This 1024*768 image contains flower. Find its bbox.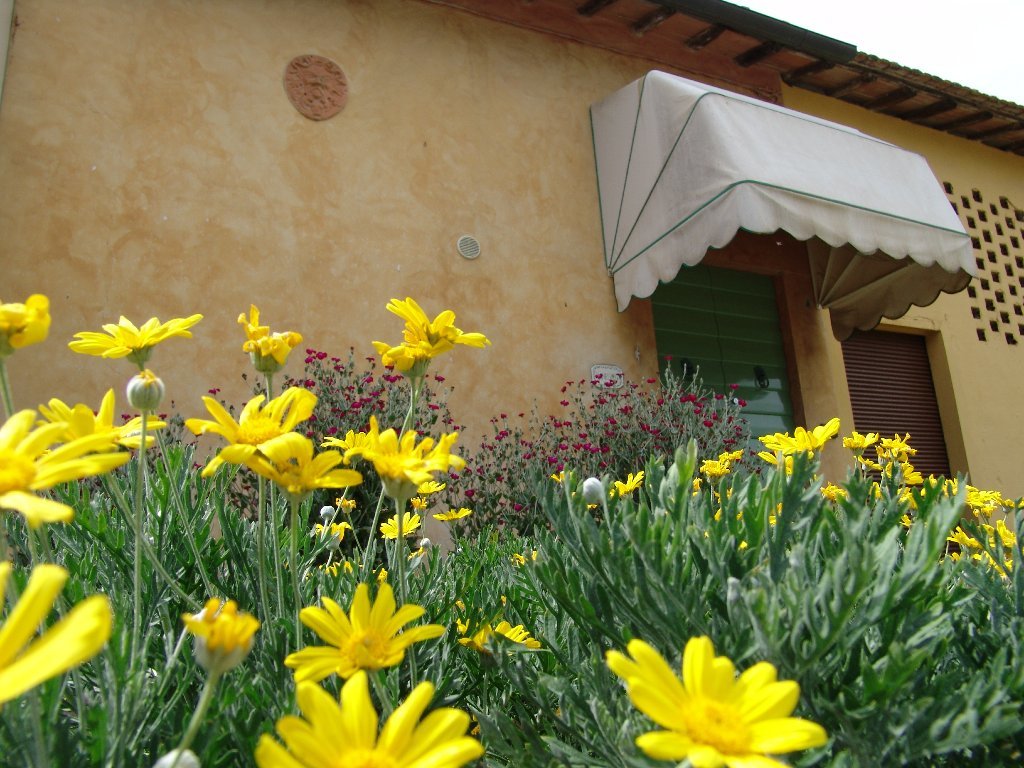
box(284, 581, 447, 688).
